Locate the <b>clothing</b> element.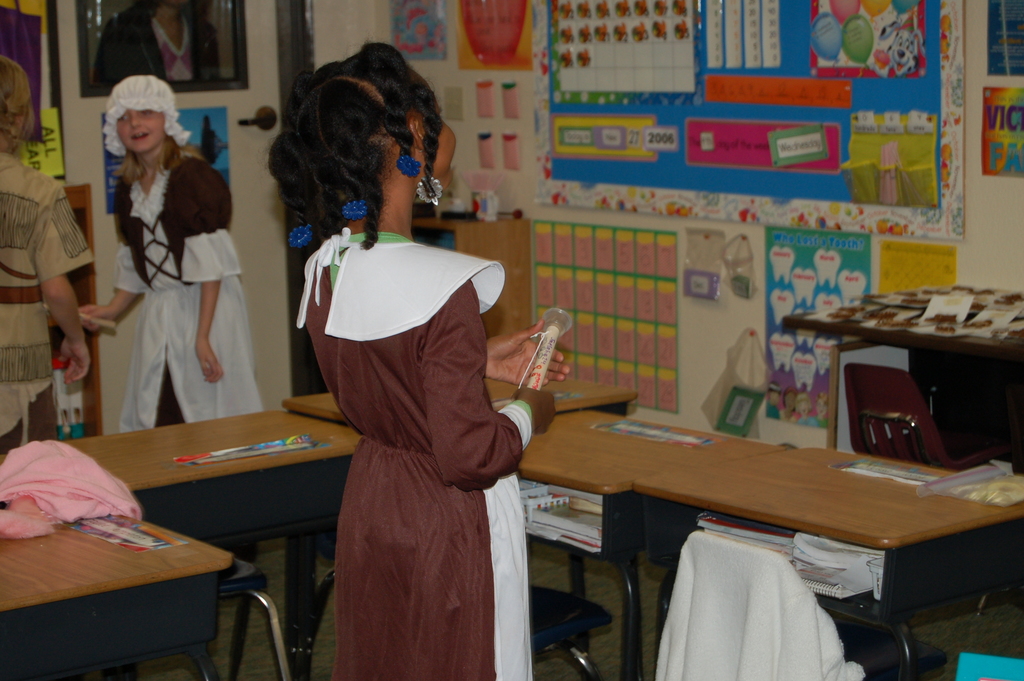
Element bbox: (294, 229, 534, 678).
